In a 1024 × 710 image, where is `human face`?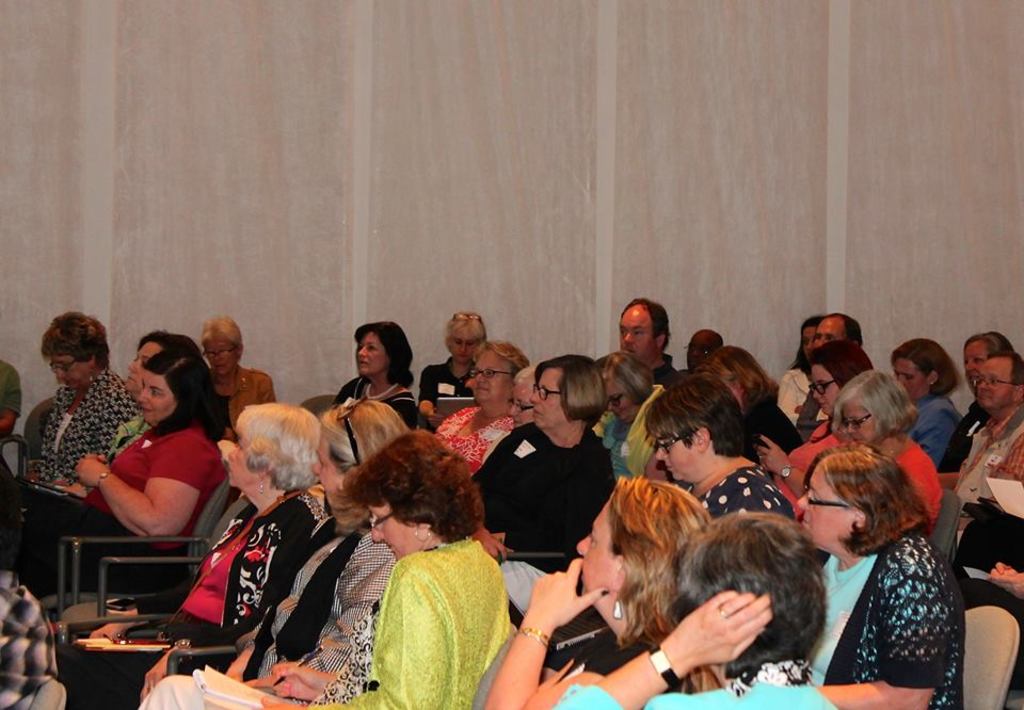
[133, 371, 175, 422].
